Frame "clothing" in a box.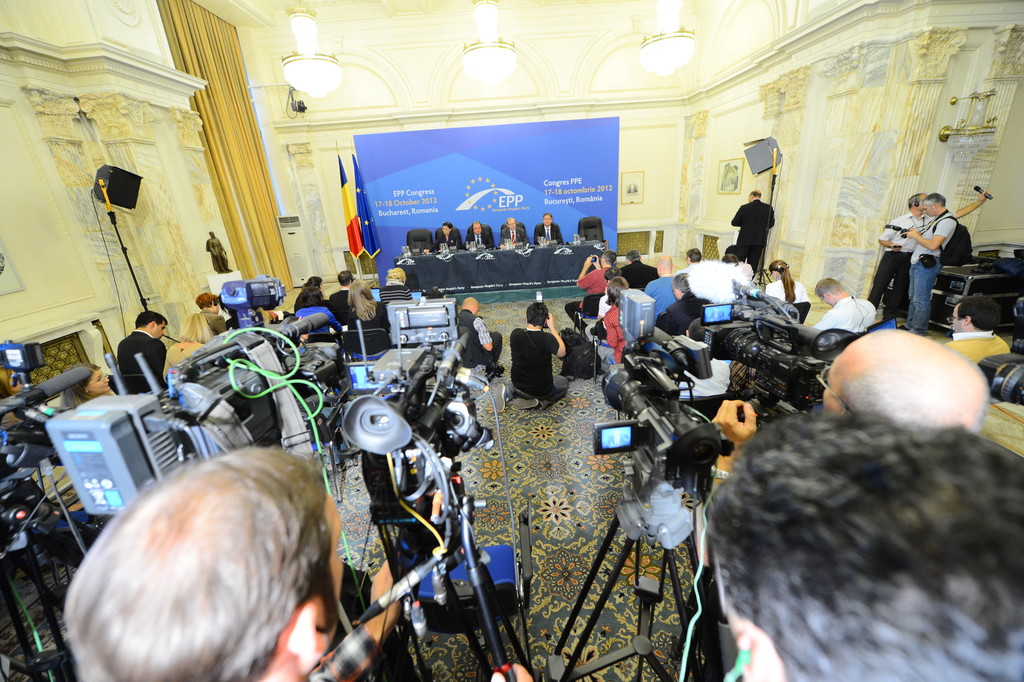
(left=815, top=297, right=890, bottom=335).
